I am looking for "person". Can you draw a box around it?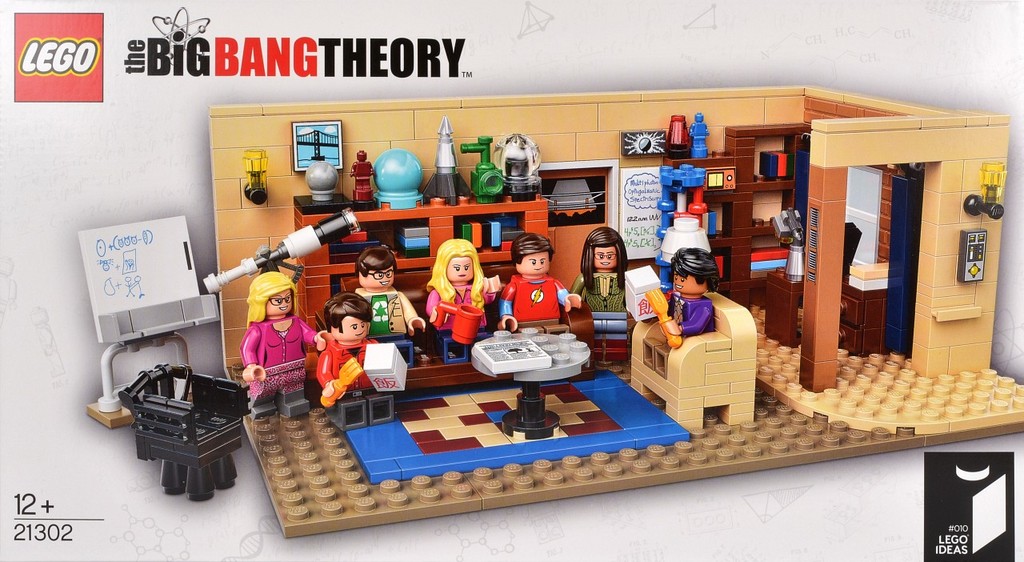
Sure, the bounding box is [354, 247, 426, 361].
